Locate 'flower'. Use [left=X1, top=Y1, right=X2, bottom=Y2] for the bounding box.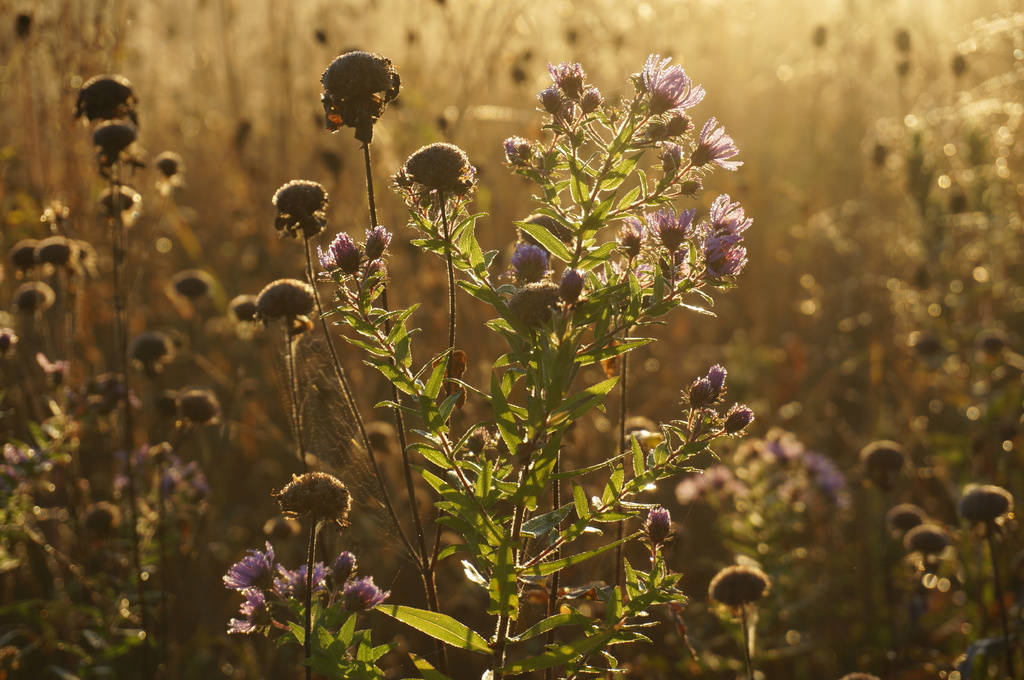
[left=310, top=40, right=396, bottom=128].
